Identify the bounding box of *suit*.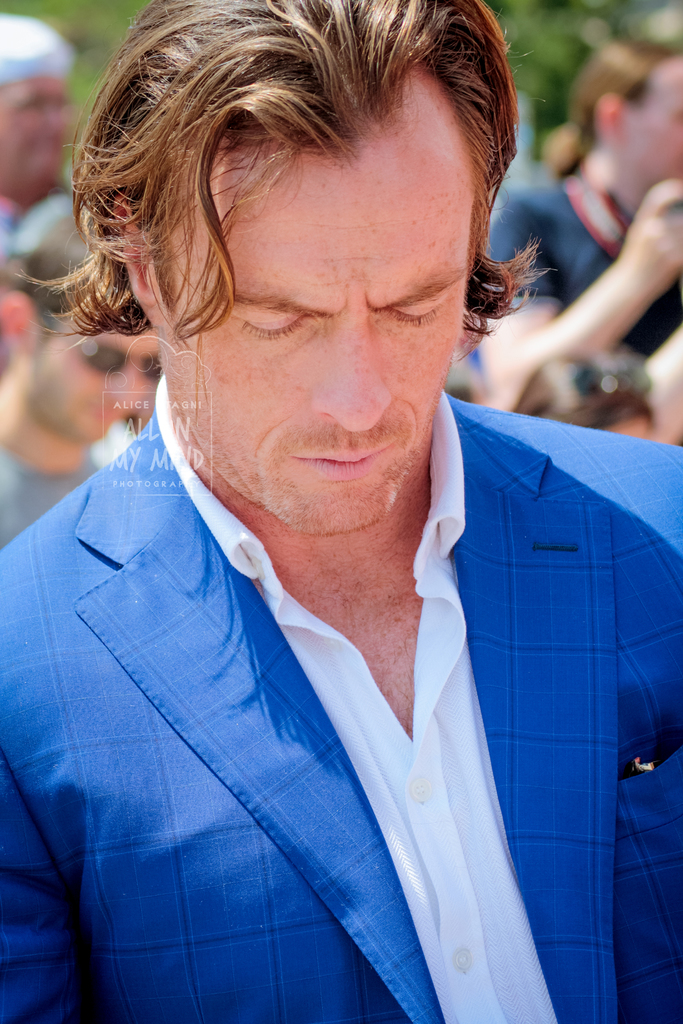
left=17, top=265, right=631, bottom=1014.
